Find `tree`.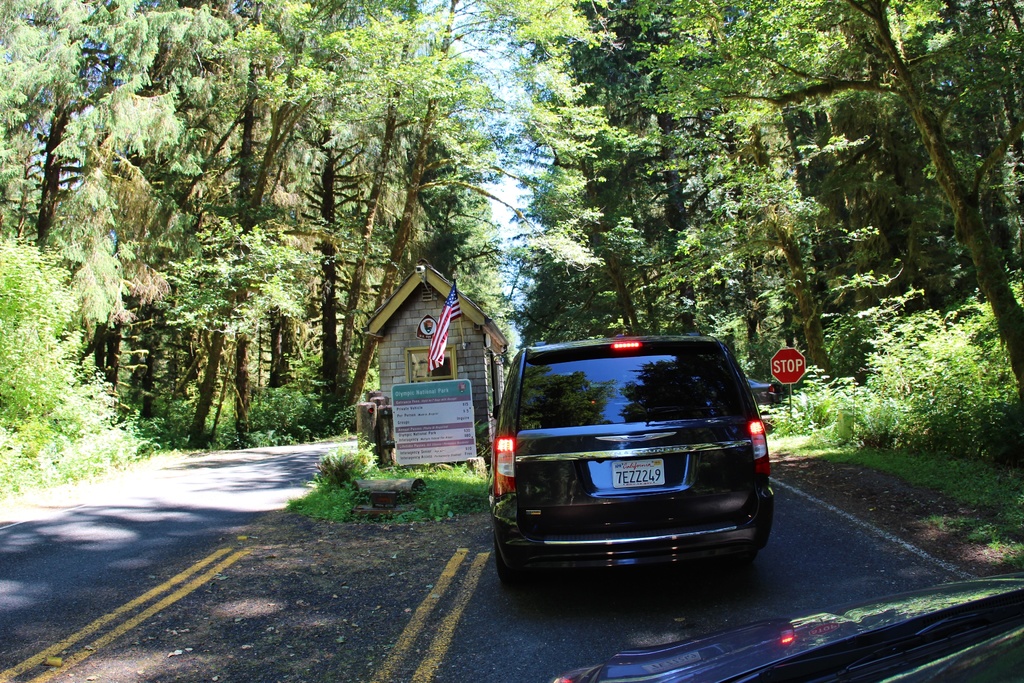
l=324, t=0, r=431, b=405.
